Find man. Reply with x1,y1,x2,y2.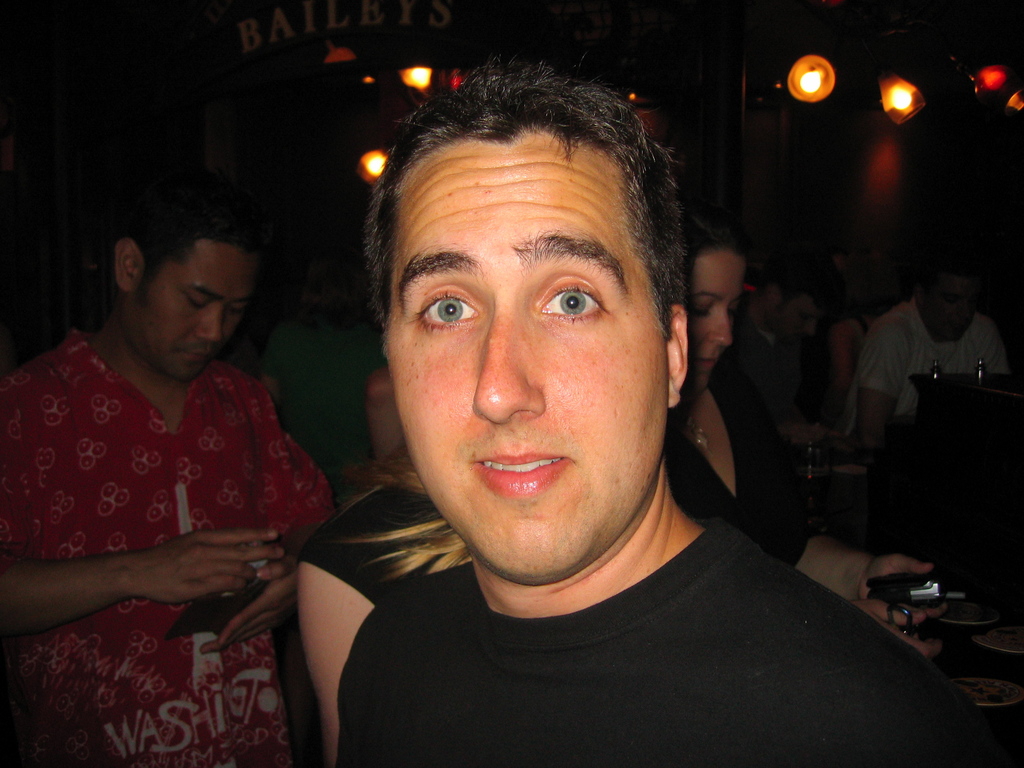
0,193,353,767.
